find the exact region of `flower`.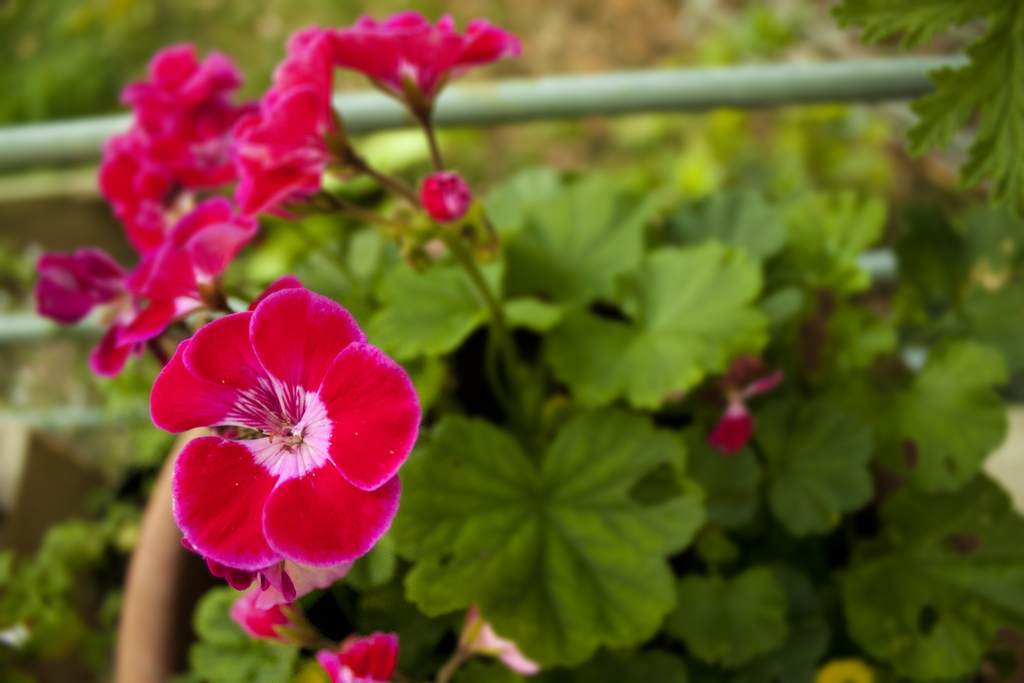
Exact region: <region>705, 399, 757, 462</region>.
